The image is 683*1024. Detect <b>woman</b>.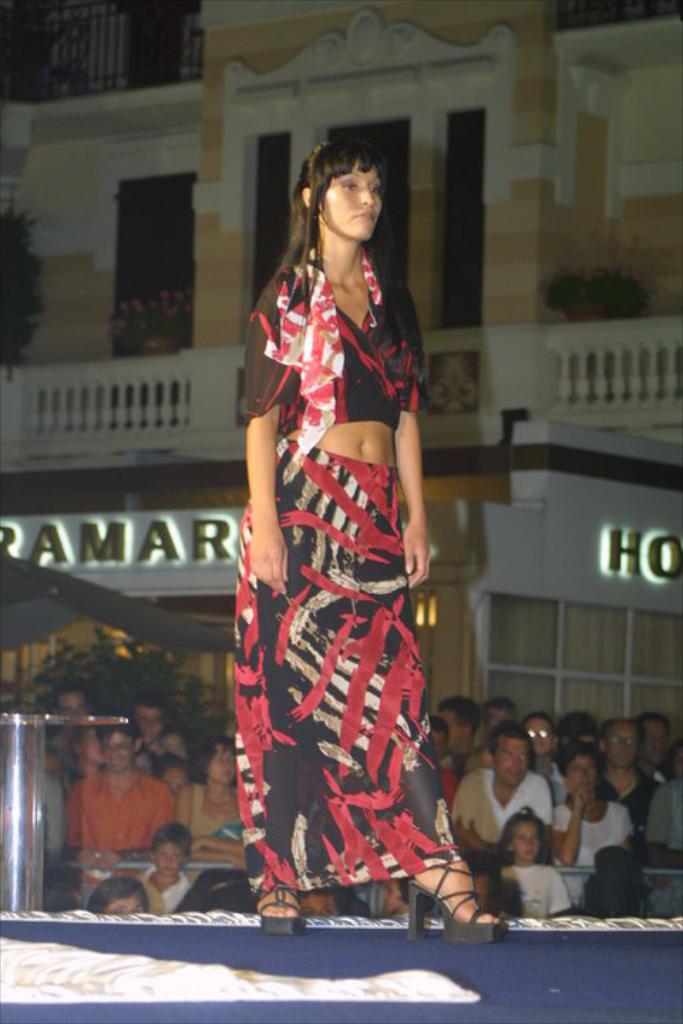
Detection: Rect(184, 747, 255, 855).
